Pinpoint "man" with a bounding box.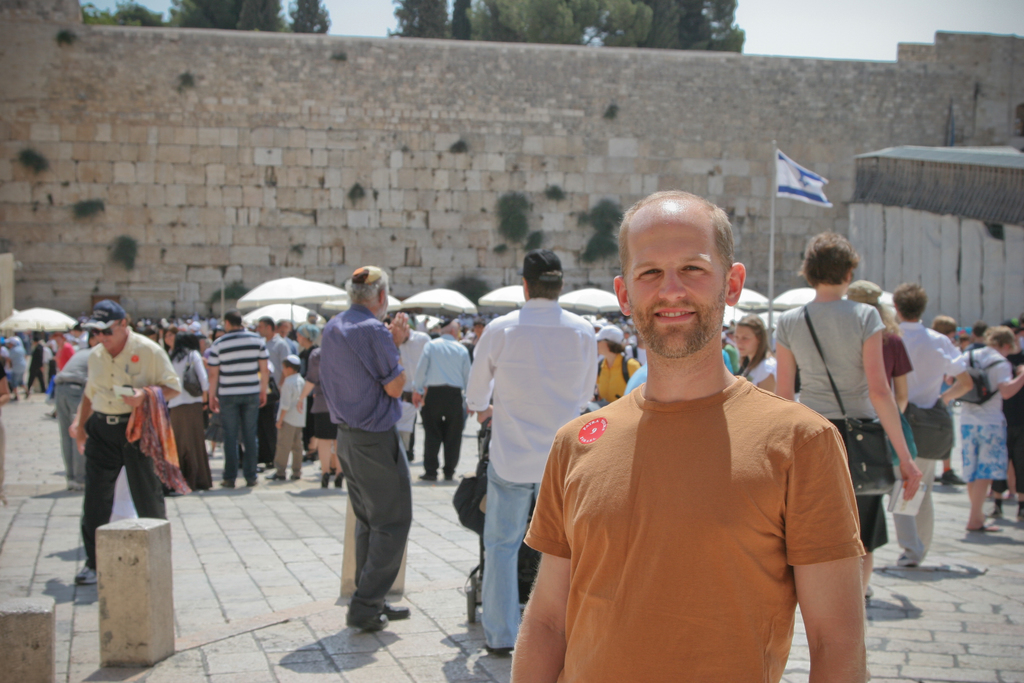
<bbox>204, 309, 271, 488</bbox>.
